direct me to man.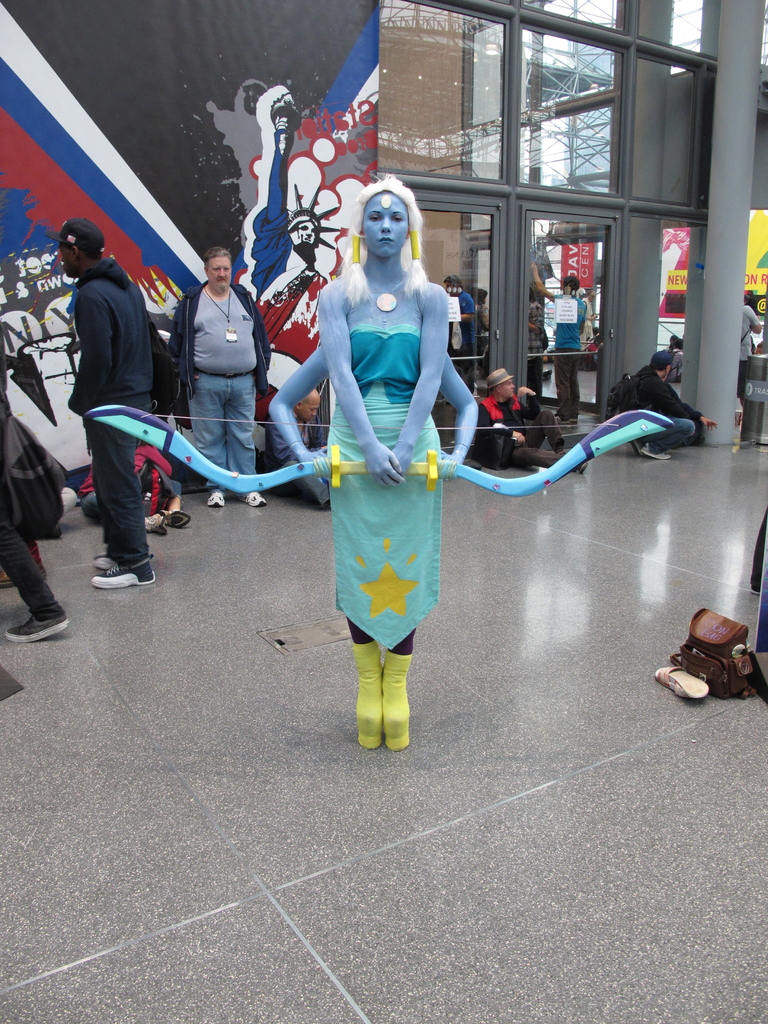
Direction: bbox=[474, 362, 582, 477].
